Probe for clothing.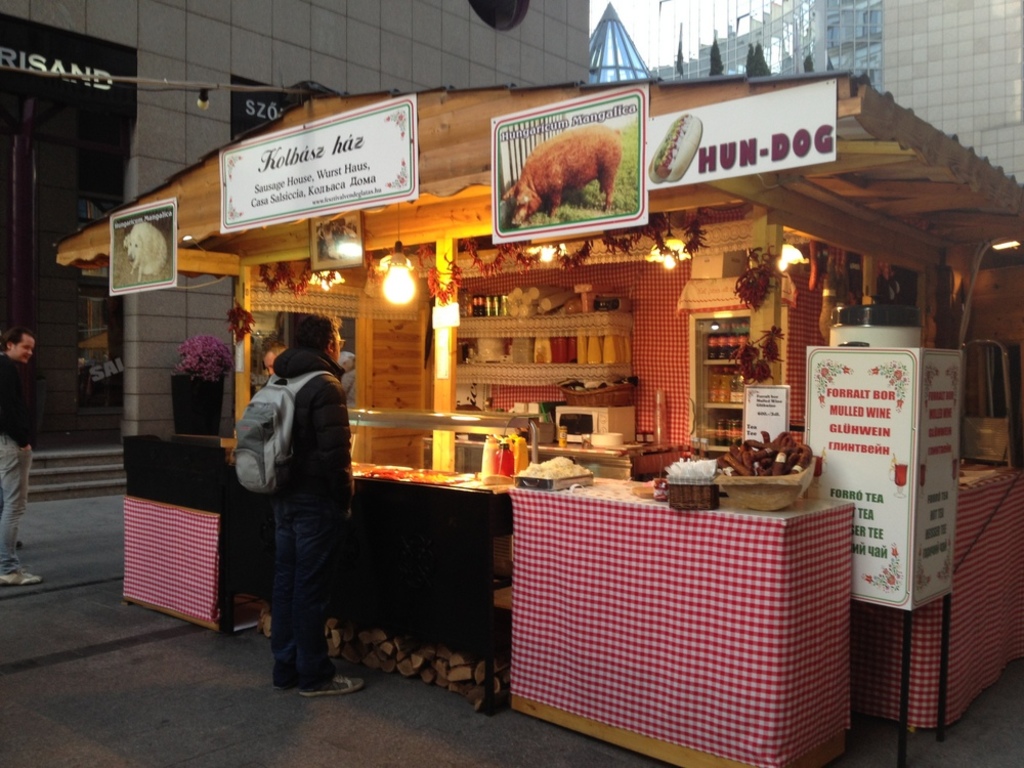
Probe result: 0:347:45:574.
